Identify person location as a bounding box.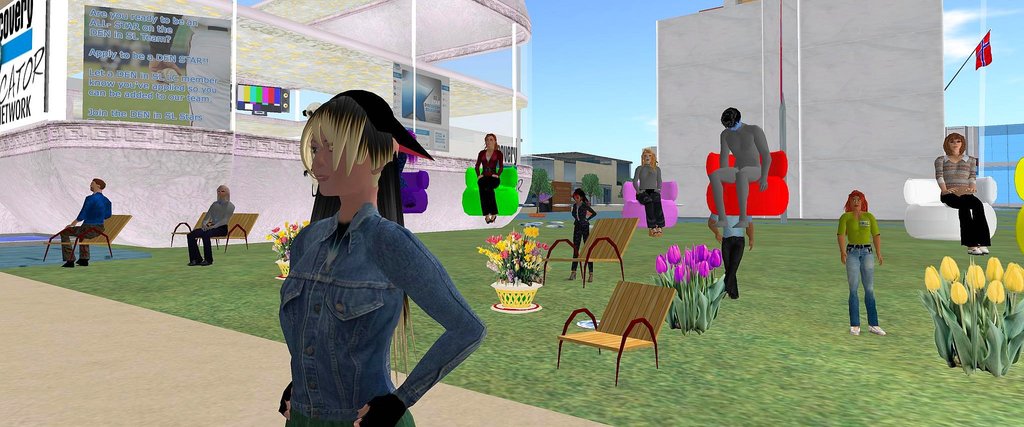
bbox(834, 193, 889, 338).
